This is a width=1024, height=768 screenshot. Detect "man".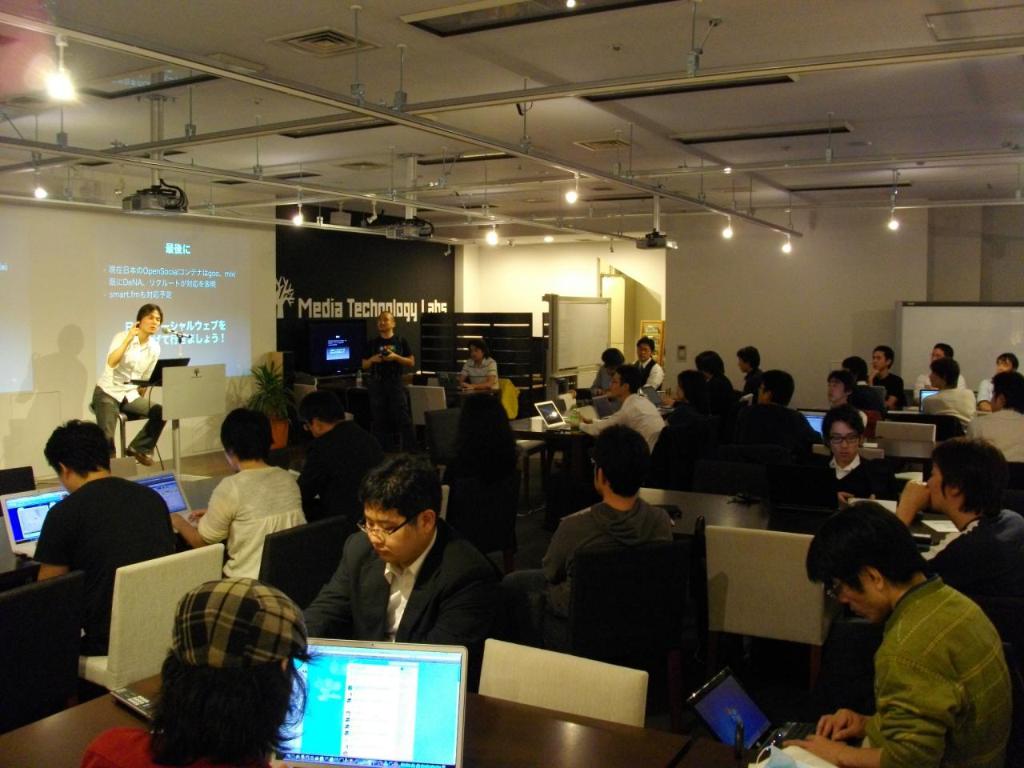
left=33, top=418, right=179, bottom=654.
